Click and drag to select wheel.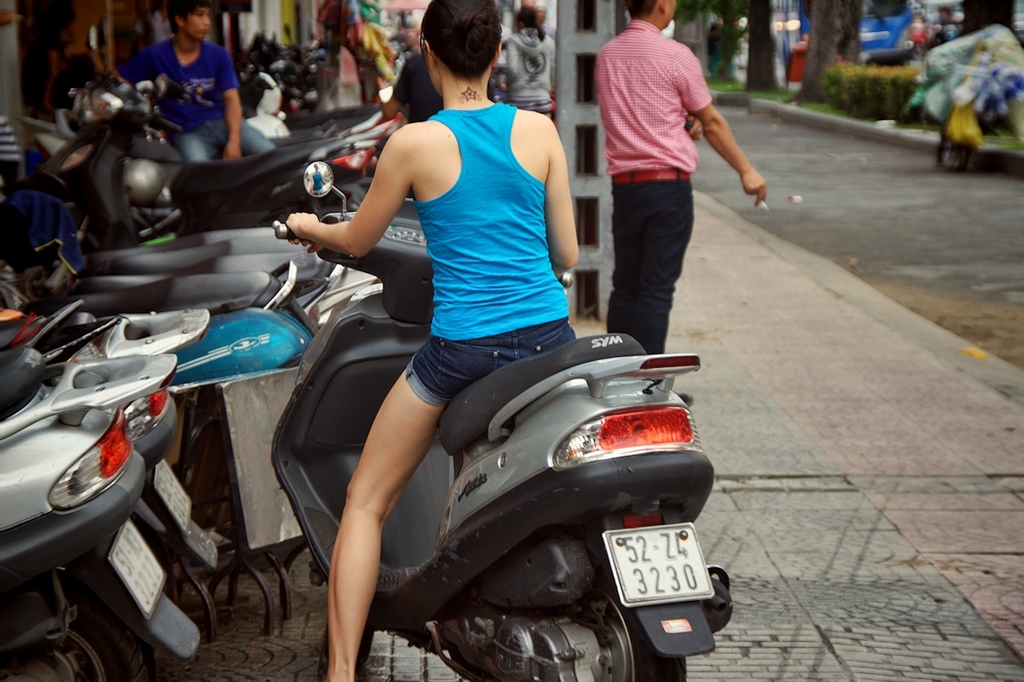
Selection: BBox(934, 129, 985, 176).
